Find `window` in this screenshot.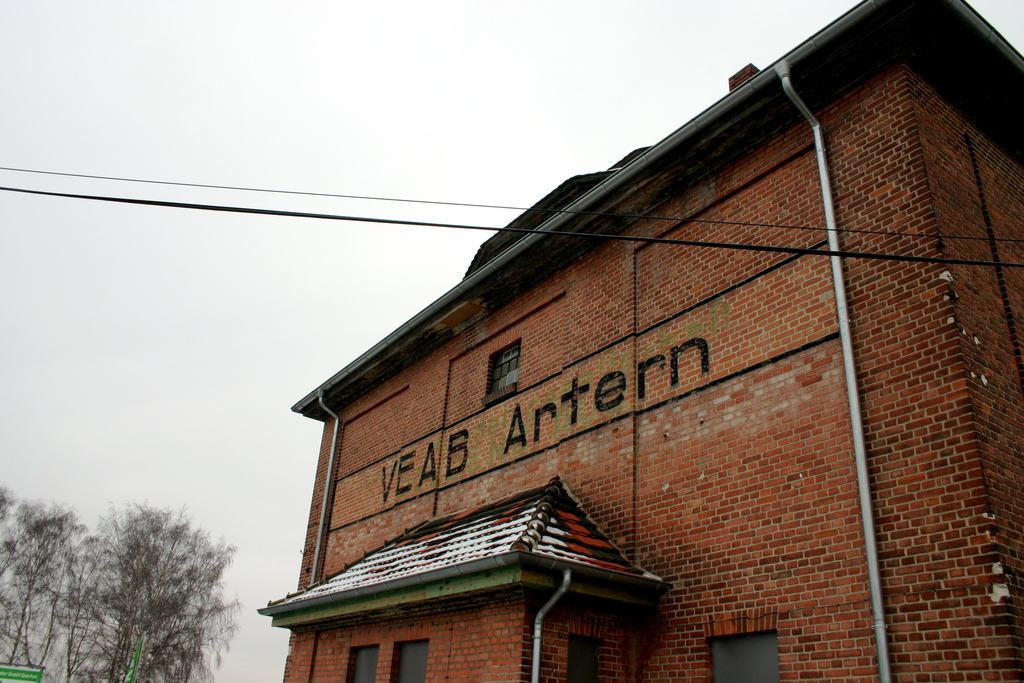
The bounding box for `window` is [left=348, top=642, right=381, bottom=681].
